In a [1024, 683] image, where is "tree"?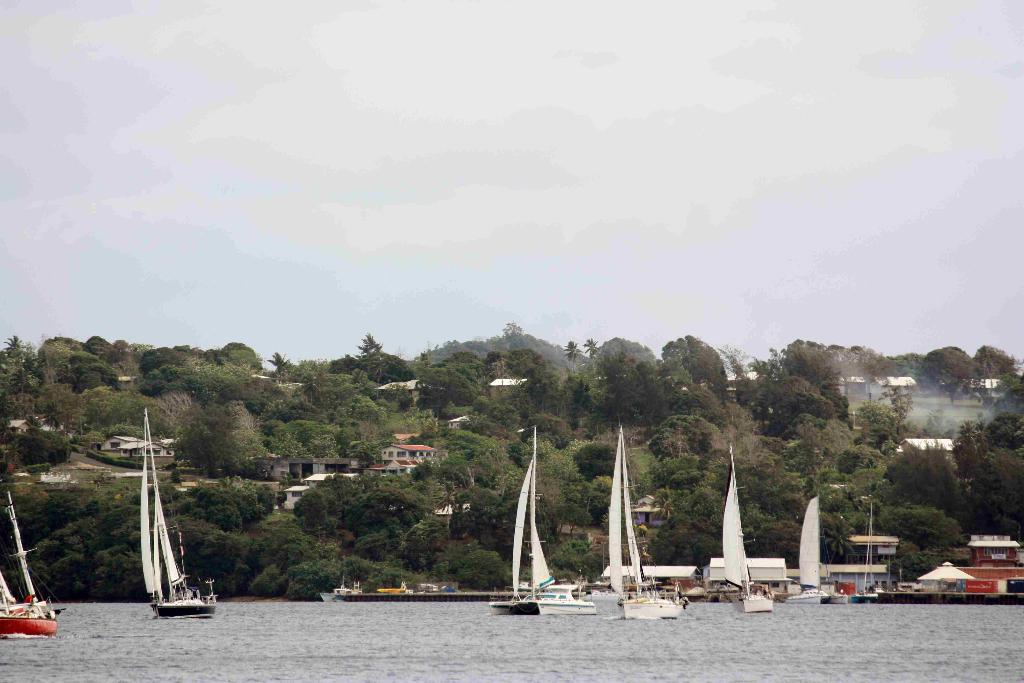
BBox(881, 377, 909, 436).
